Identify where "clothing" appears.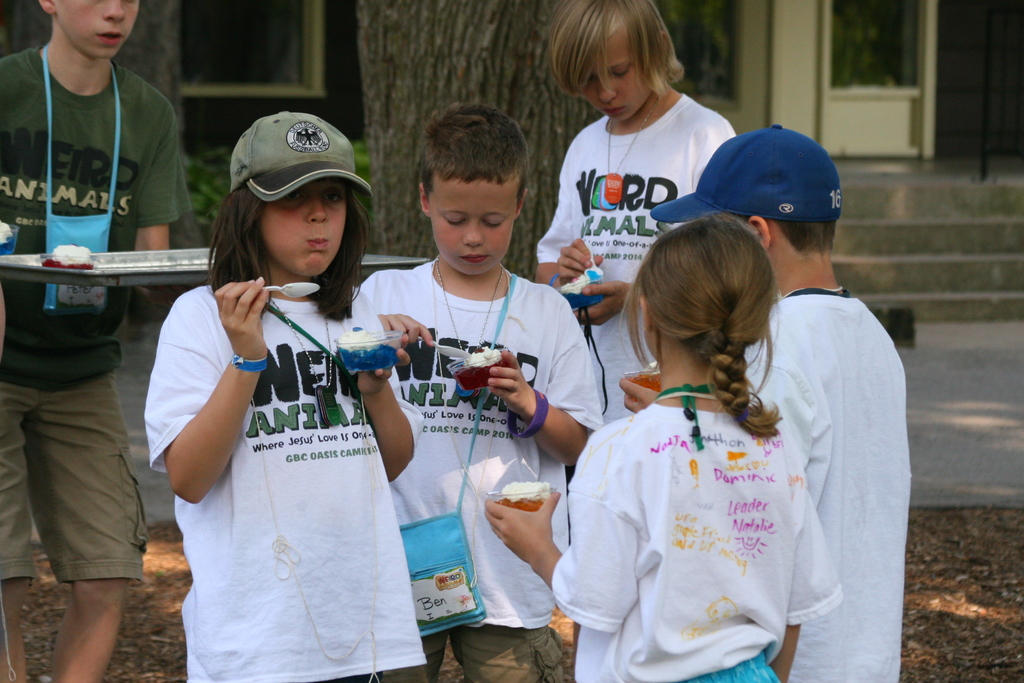
Appears at Rect(550, 377, 847, 682).
